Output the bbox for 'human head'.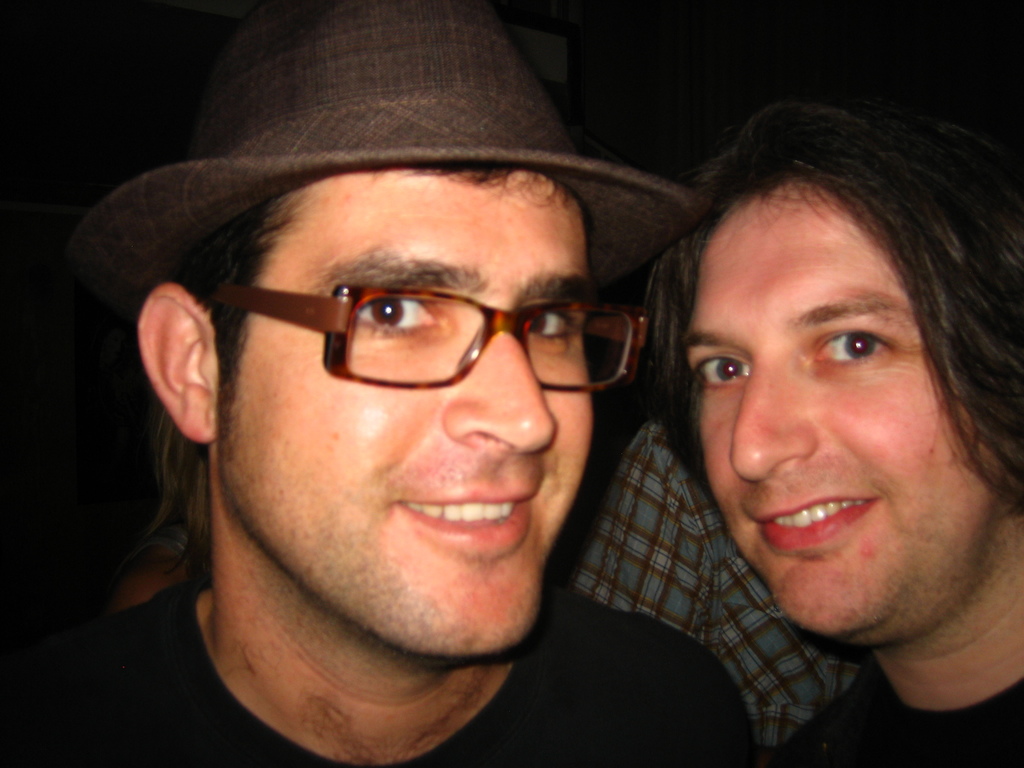
pyautogui.locateOnScreen(134, 88, 599, 660).
